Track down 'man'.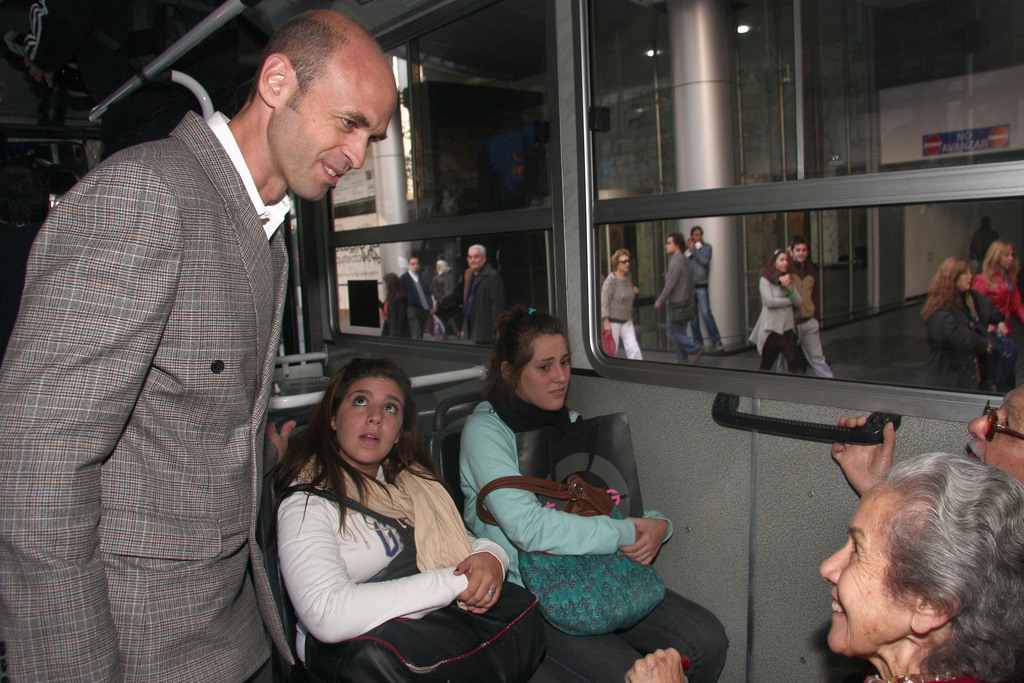
Tracked to <box>829,383,1023,498</box>.
